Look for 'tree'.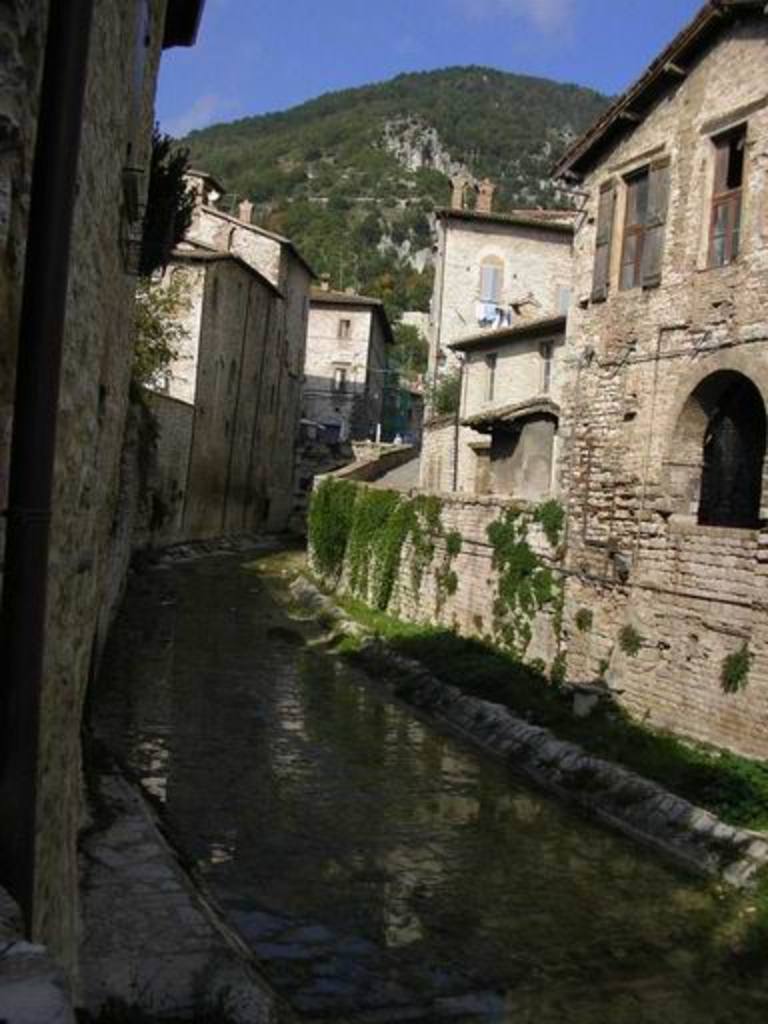
Found: [left=382, top=316, right=432, bottom=378].
